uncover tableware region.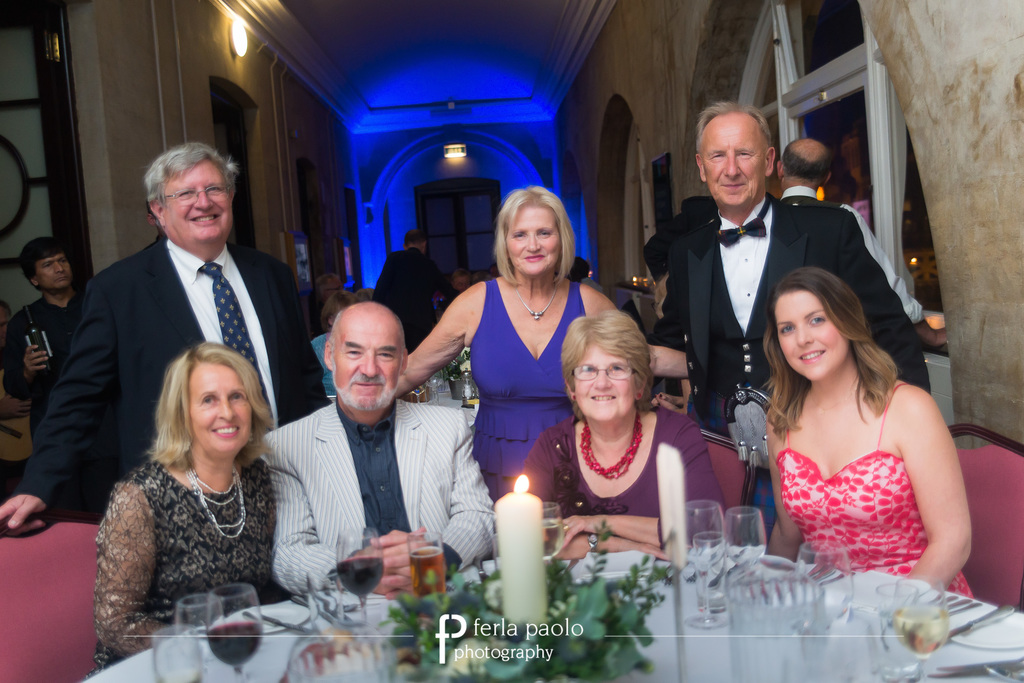
Uncovered: <box>939,656,1023,674</box>.
